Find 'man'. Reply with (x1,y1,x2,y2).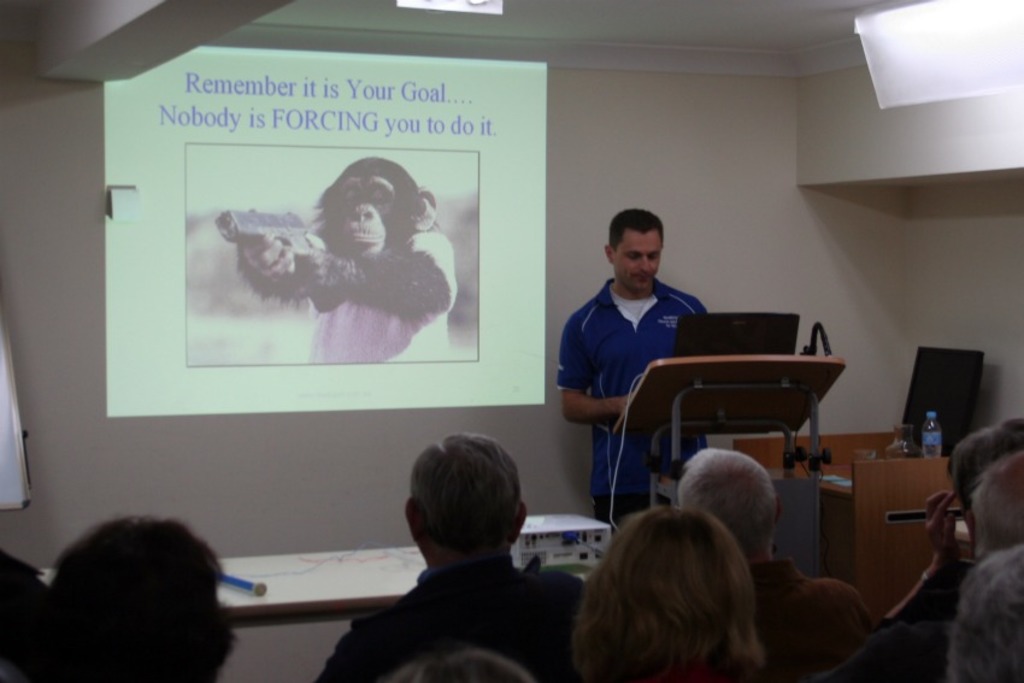
(882,413,1023,631).
